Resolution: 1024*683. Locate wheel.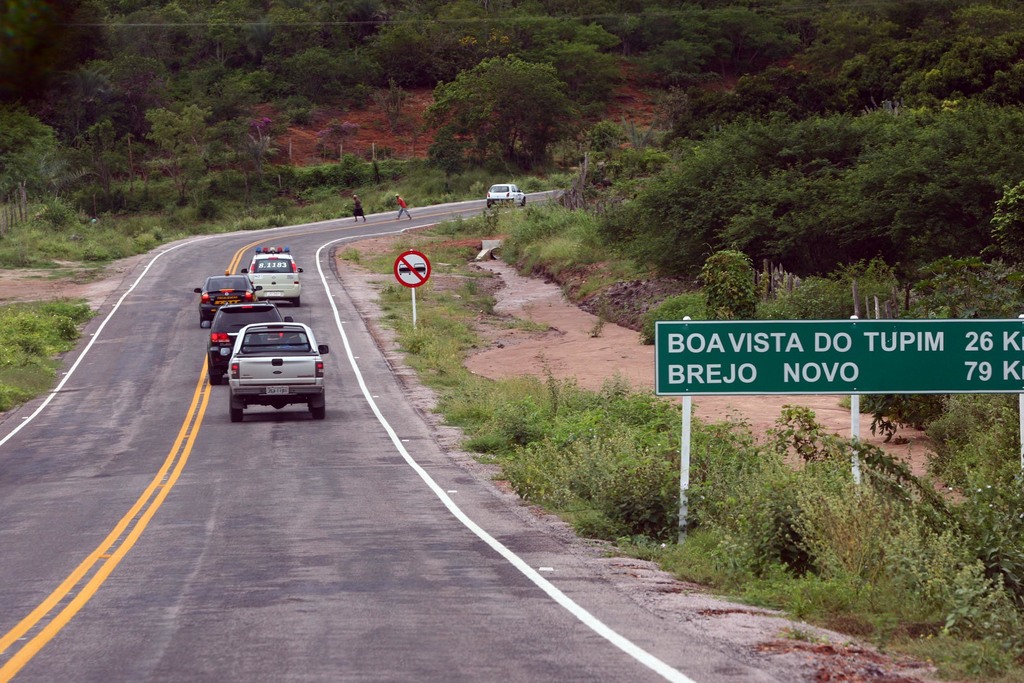
399/272/401/273.
